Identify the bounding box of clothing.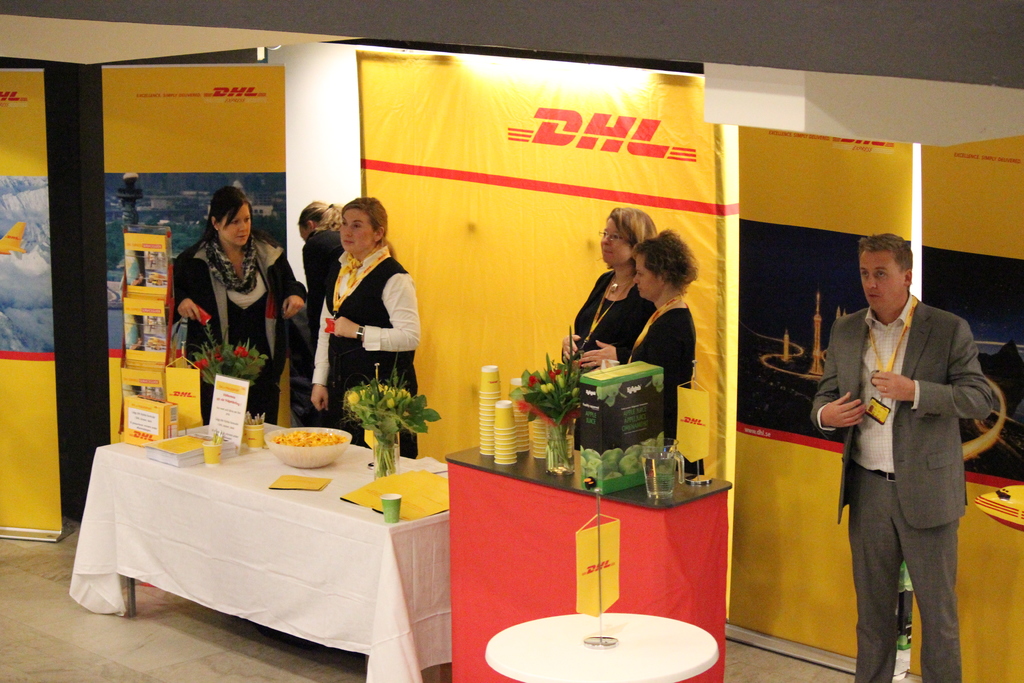
box=[815, 305, 994, 682].
